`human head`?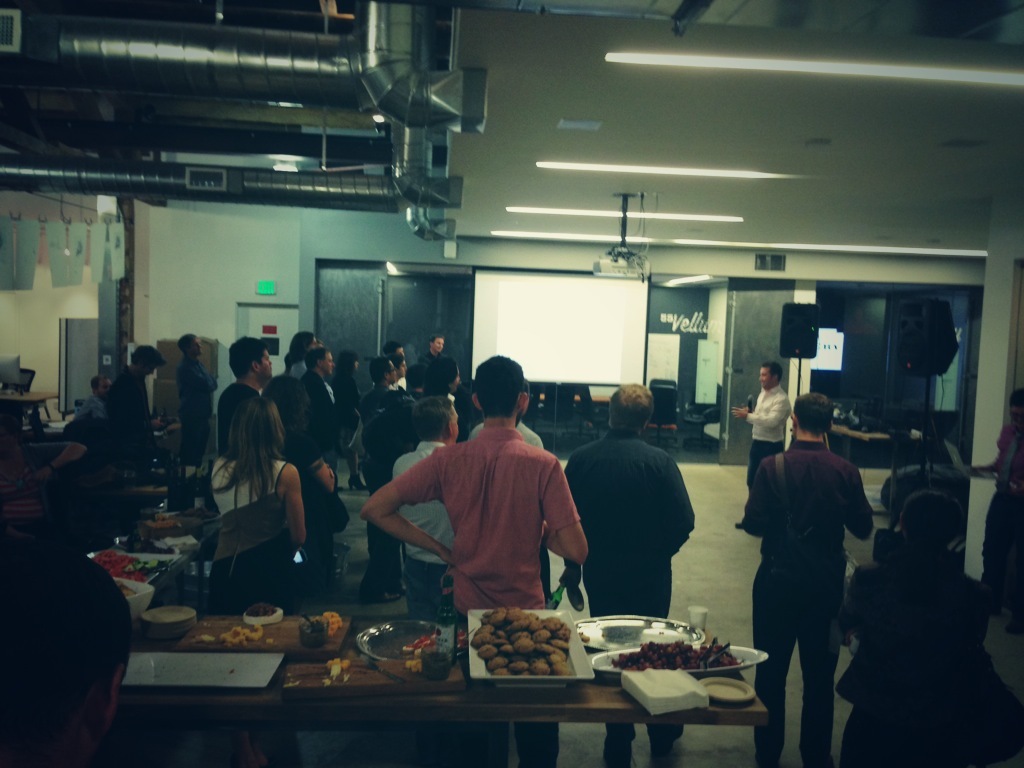
box=[430, 333, 444, 352]
